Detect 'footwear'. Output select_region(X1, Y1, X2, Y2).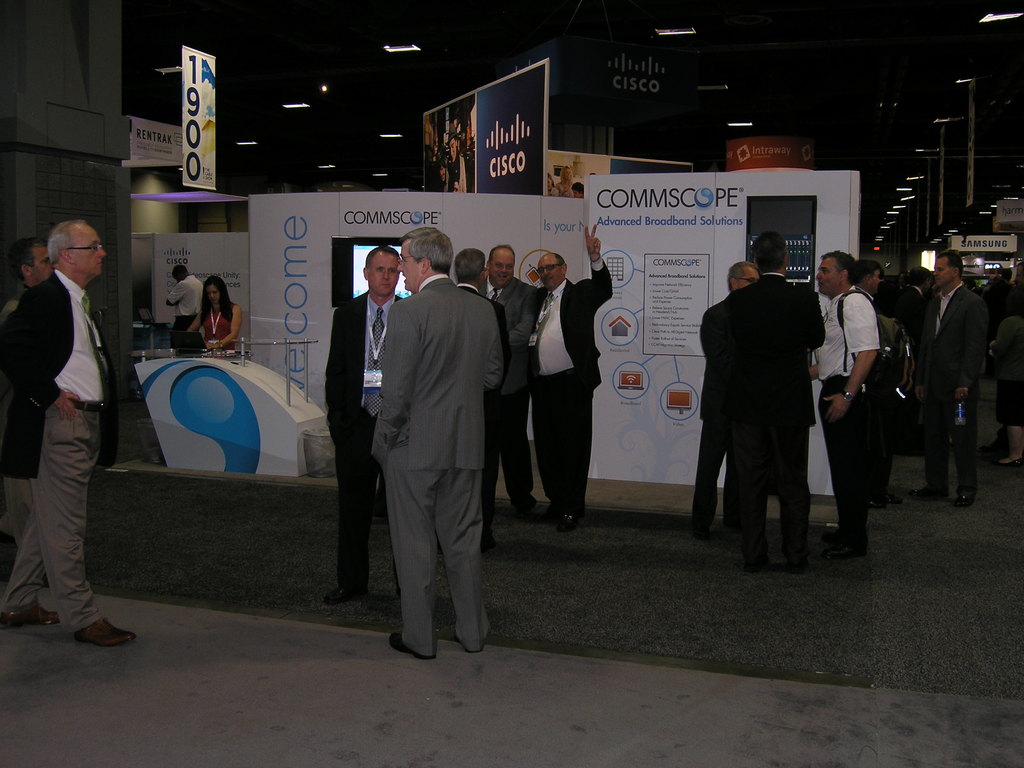
select_region(515, 495, 543, 519).
